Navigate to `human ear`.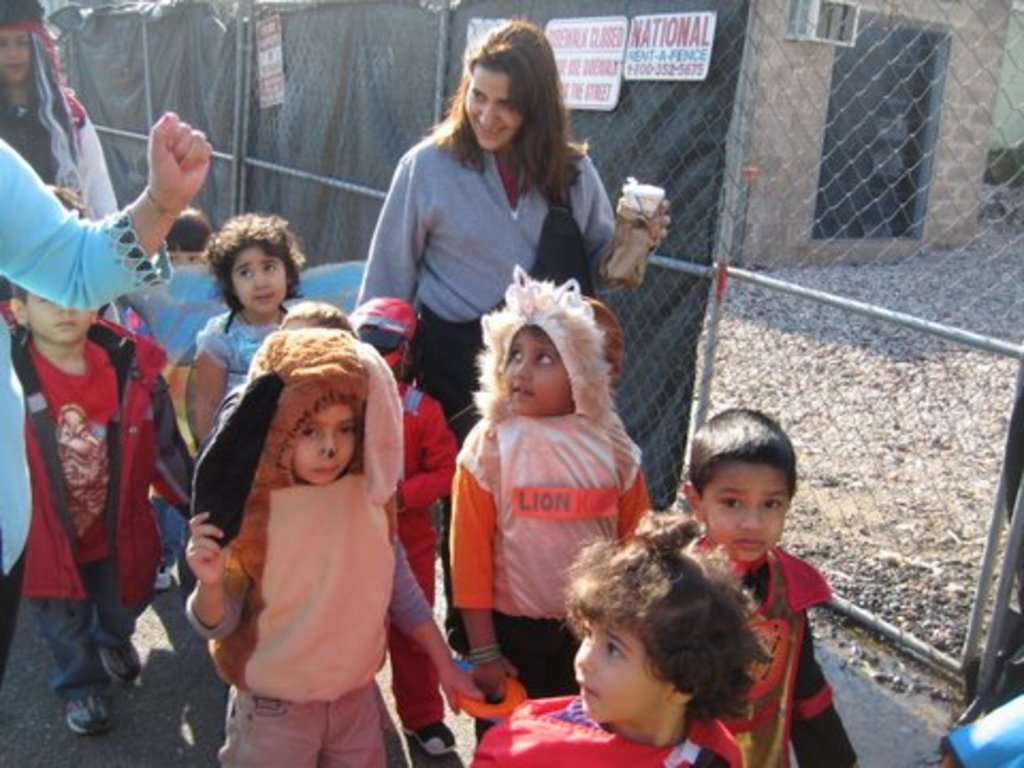
Navigation target: x1=689, y1=482, x2=702, y2=512.
